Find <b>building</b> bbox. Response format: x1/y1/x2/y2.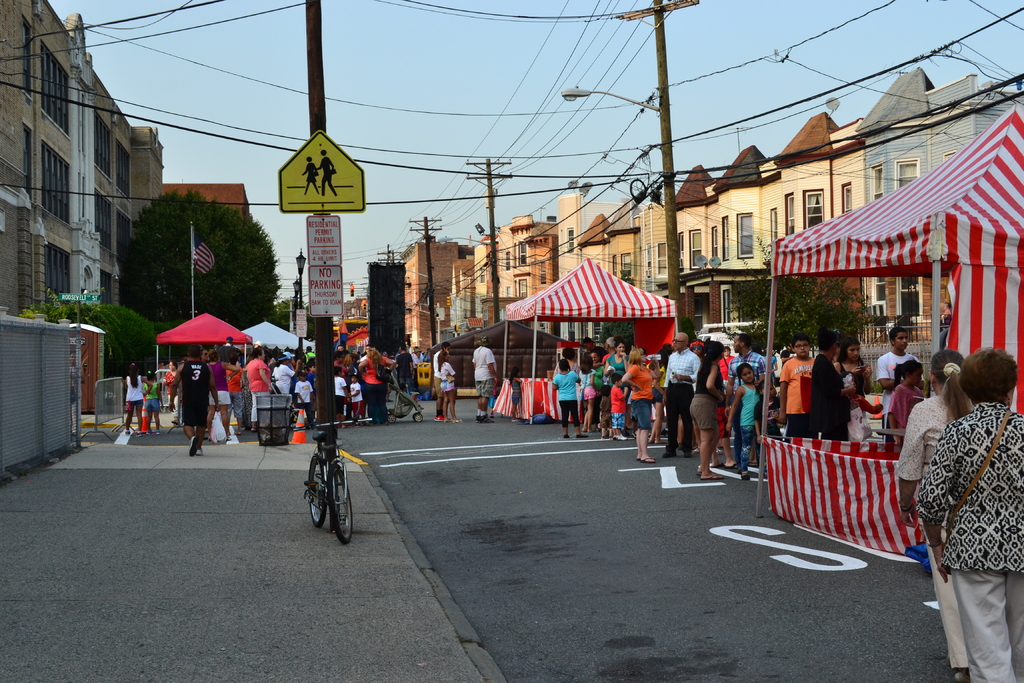
402/243/474/353.
